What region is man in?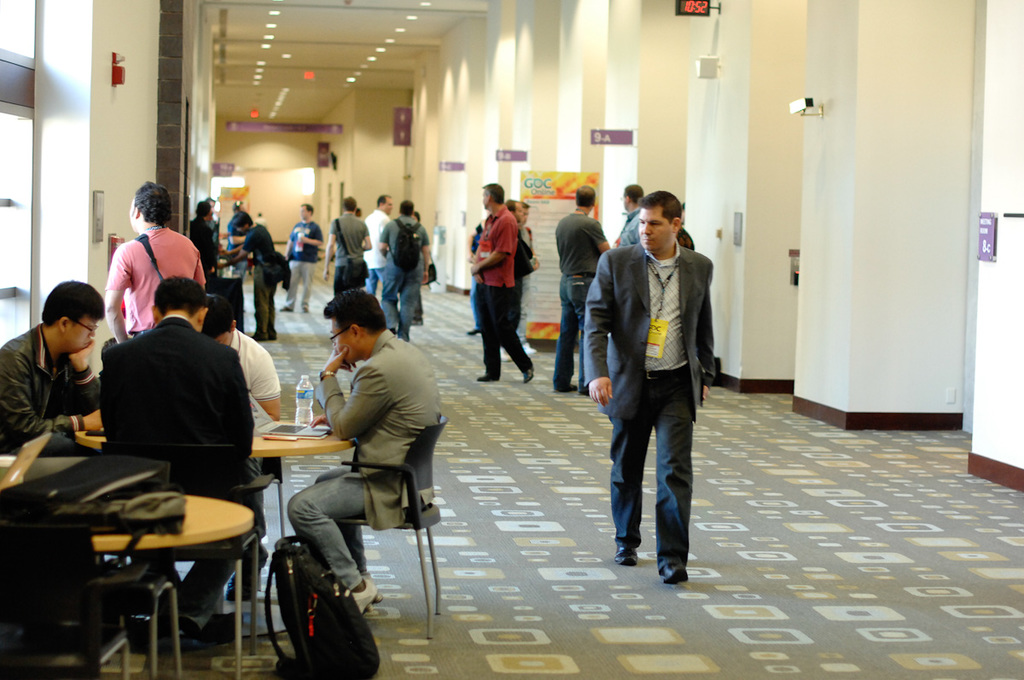
102/181/202/340.
